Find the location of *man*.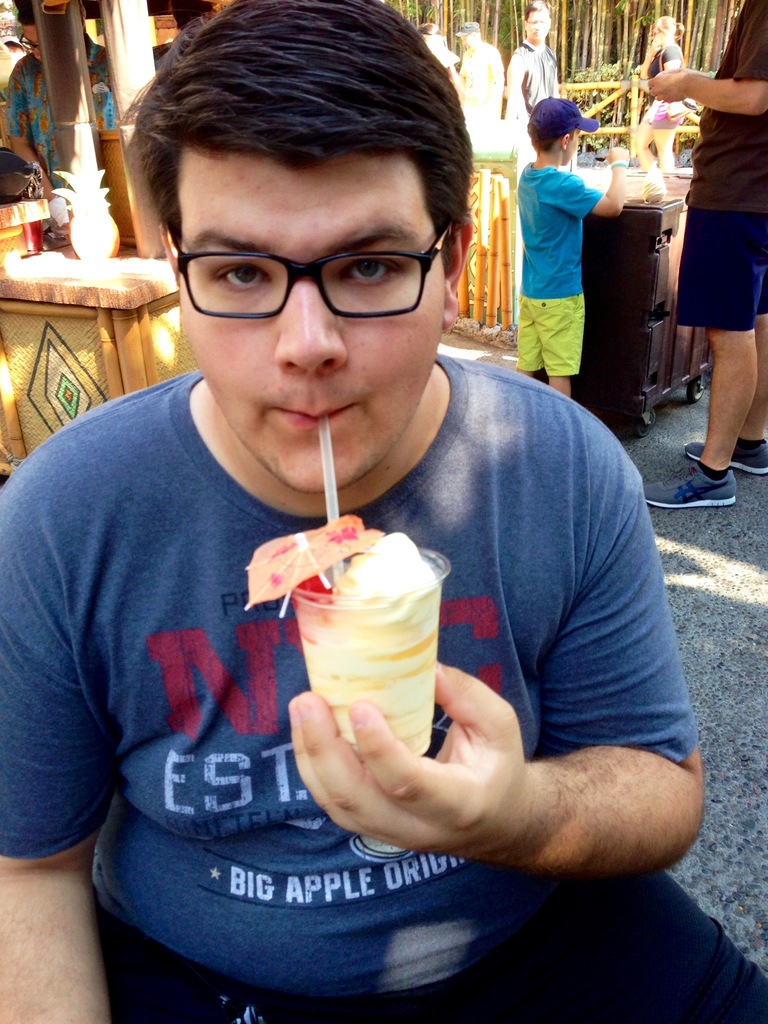
Location: <box>639,0,767,506</box>.
